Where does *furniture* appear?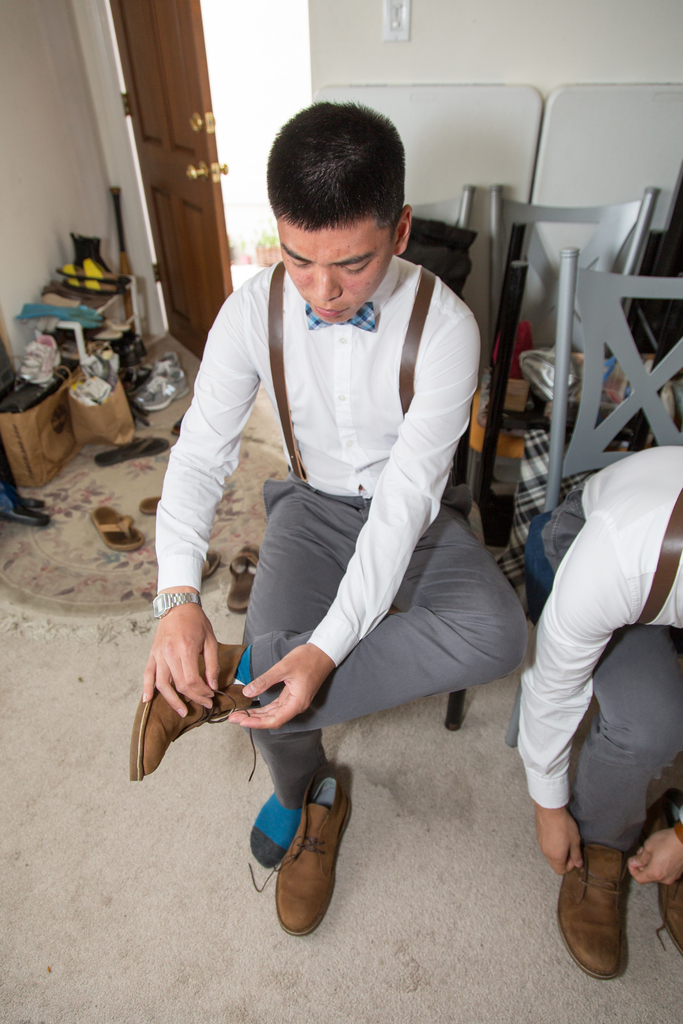
Appears at 395,184,474,730.
